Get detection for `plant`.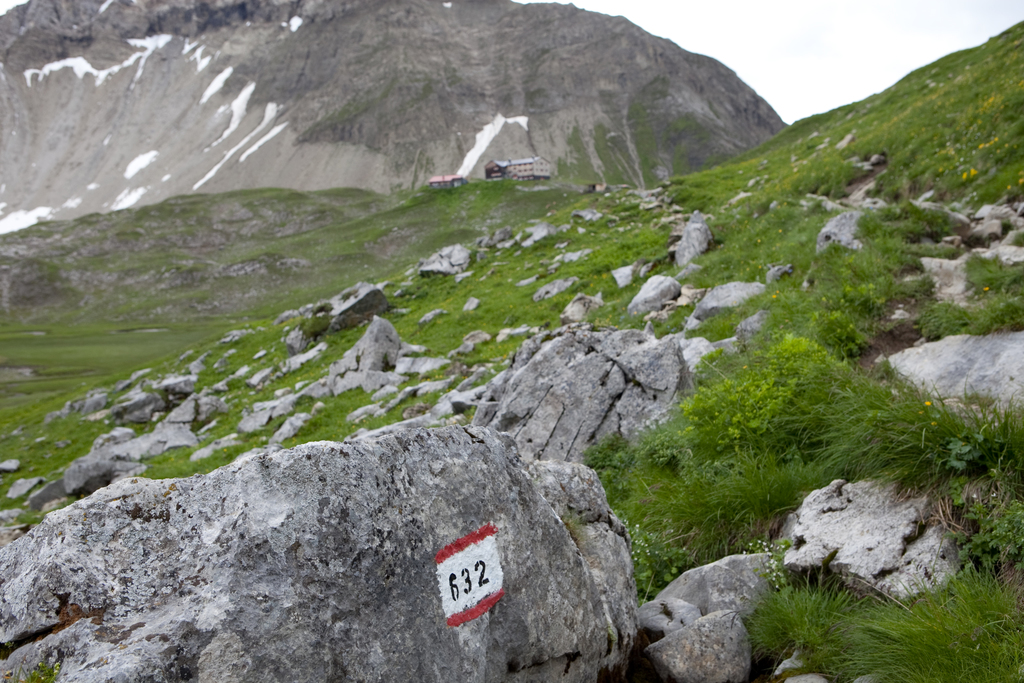
Detection: x1=944 y1=431 x2=986 y2=471.
